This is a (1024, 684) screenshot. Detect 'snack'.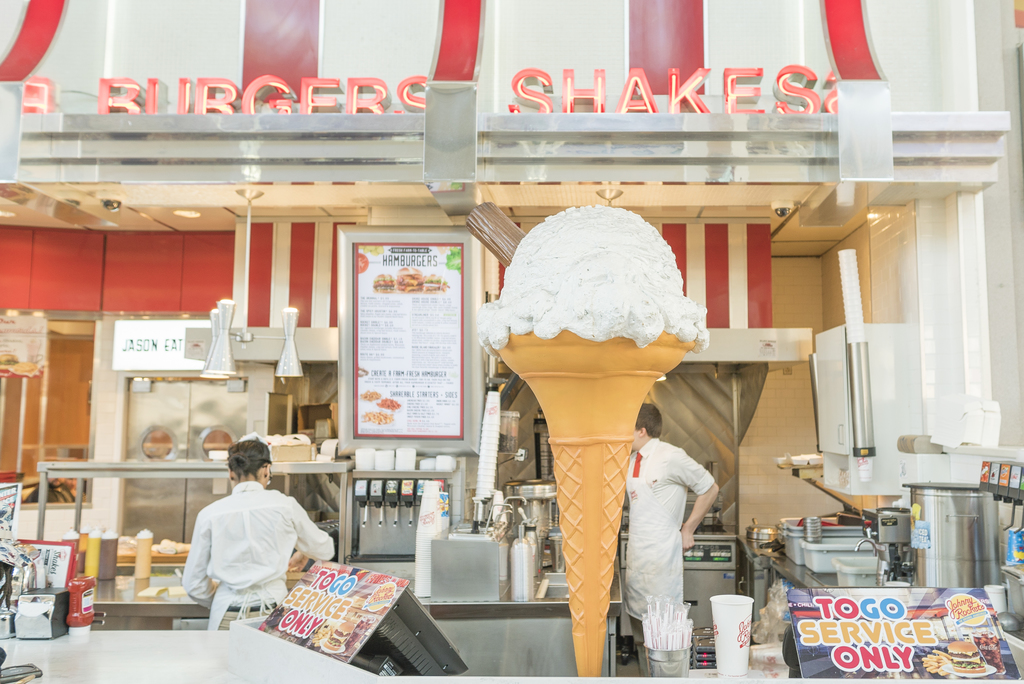
bbox(422, 275, 451, 294).
